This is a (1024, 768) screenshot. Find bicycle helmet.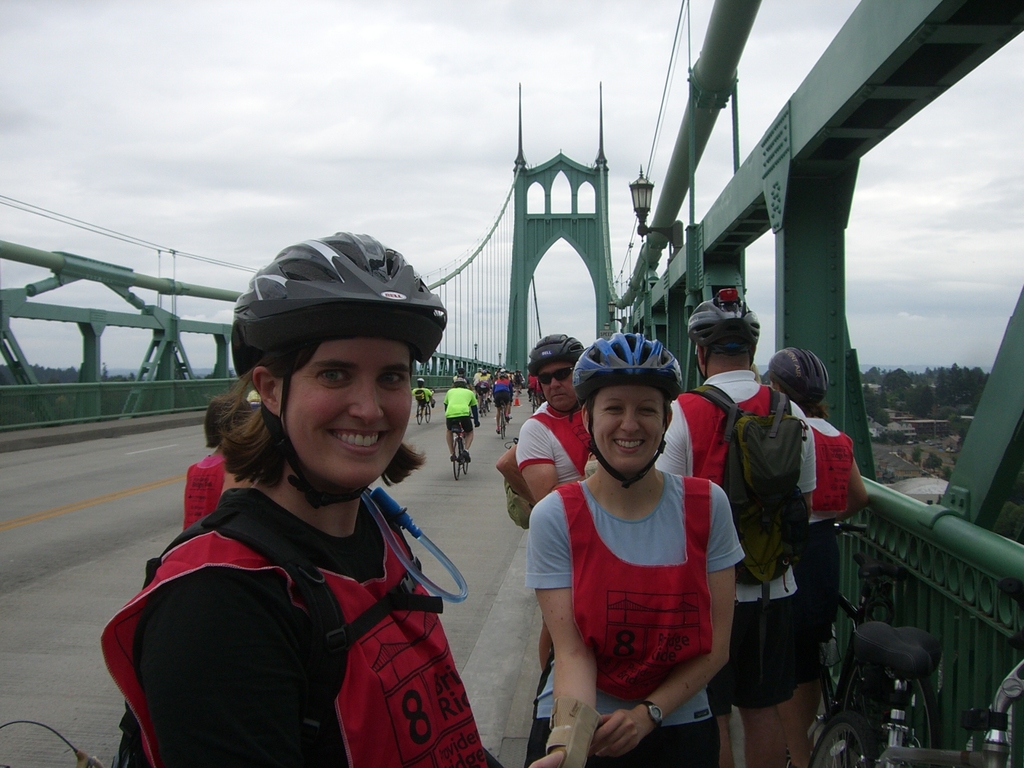
Bounding box: [572, 330, 684, 405].
